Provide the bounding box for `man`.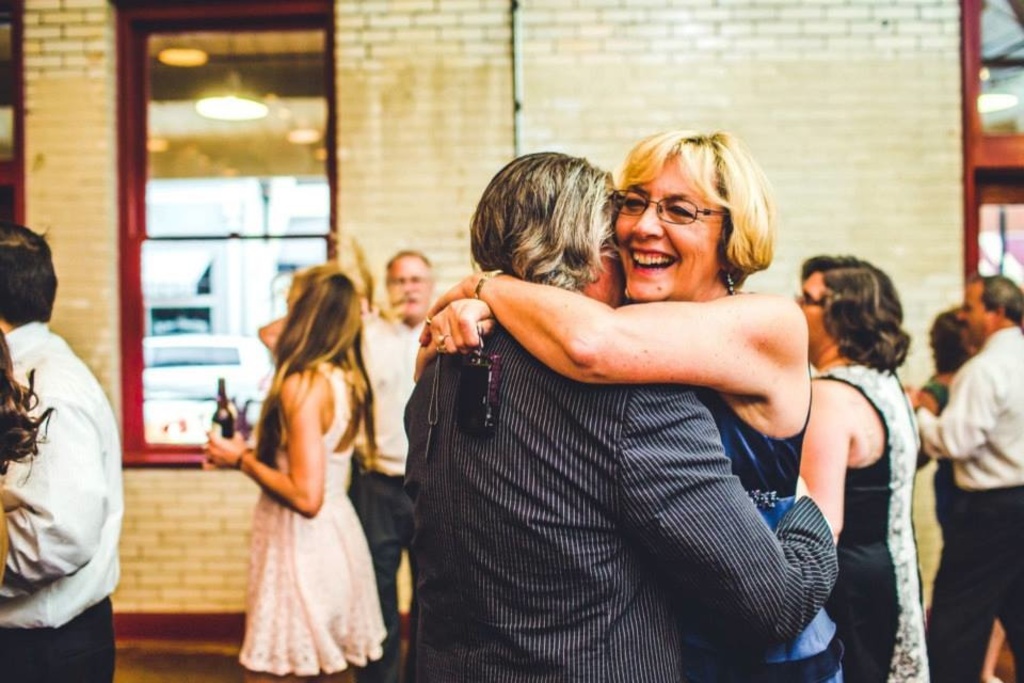
bbox=[399, 147, 834, 682].
